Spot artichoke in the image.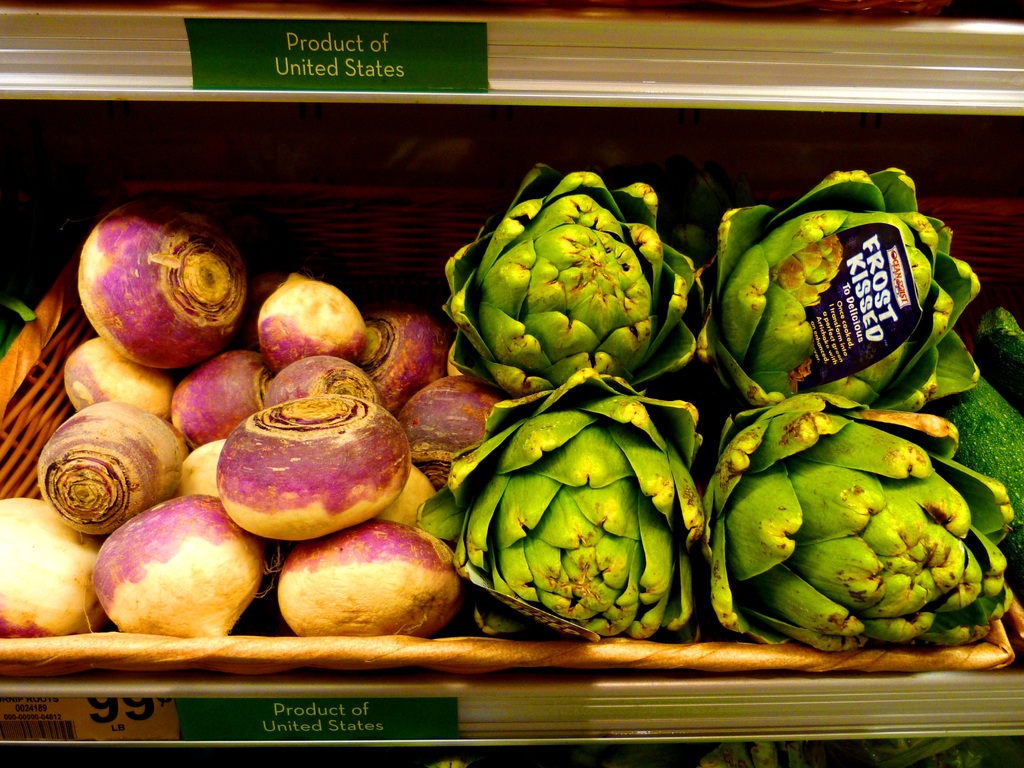
artichoke found at x1=712 y1=394 x2=1012 y2=653.
